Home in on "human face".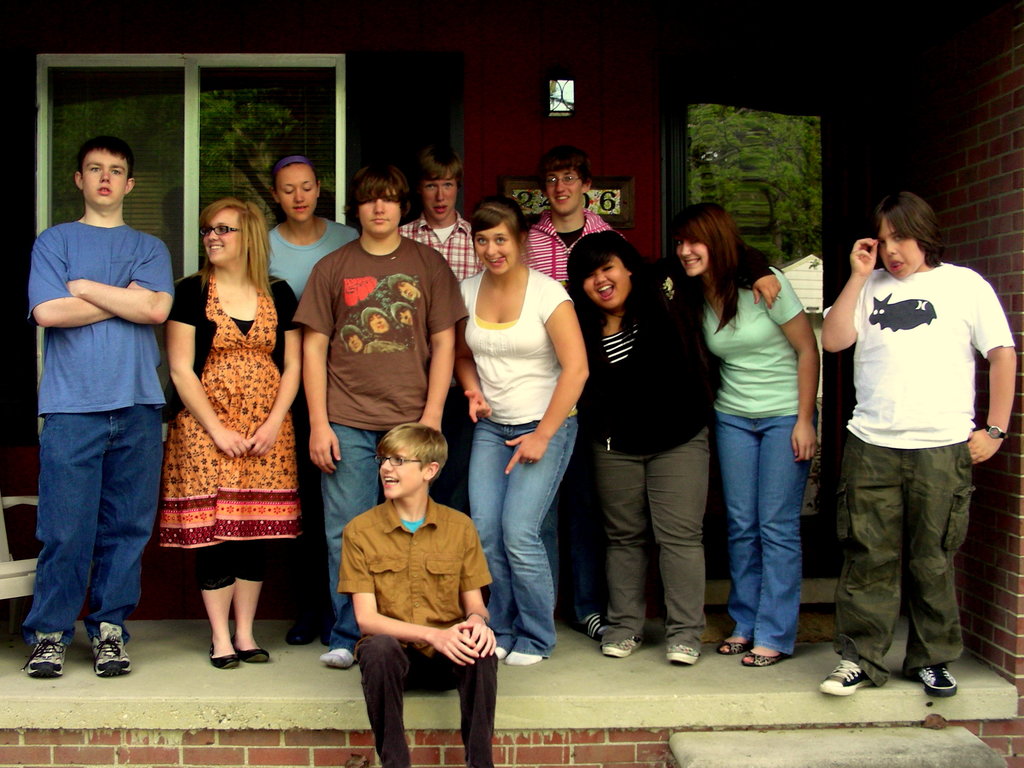
Homed in at box=[82, 152, 126, 205].
